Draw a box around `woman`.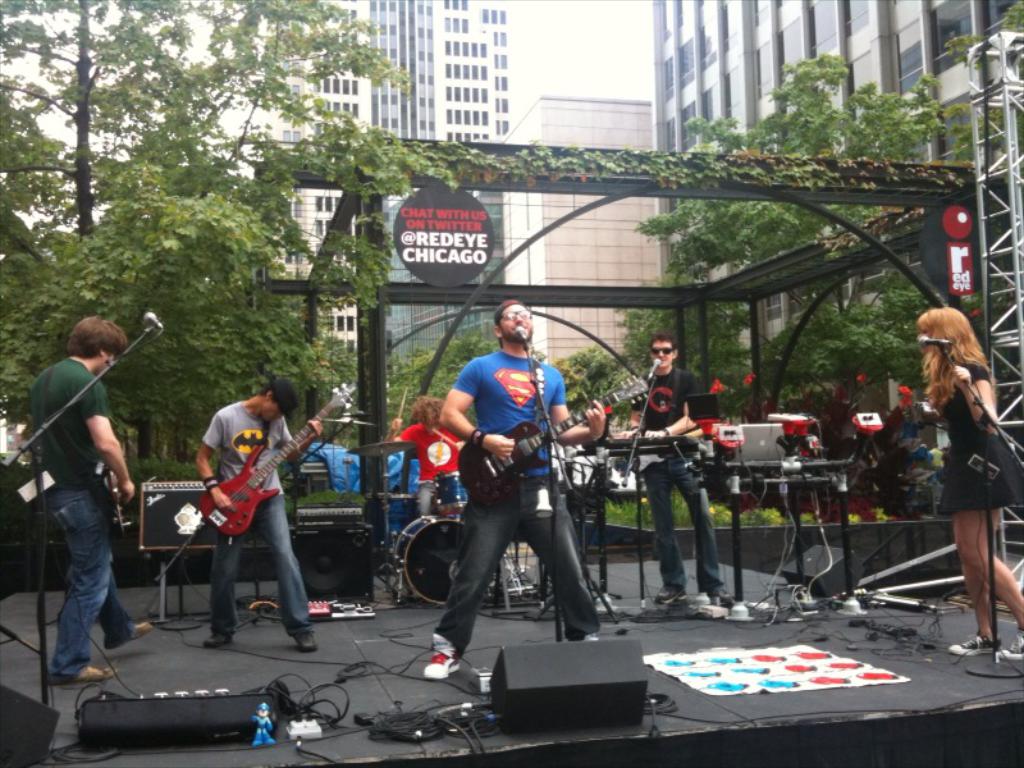
bbox(920, 306, 1023, 659).
